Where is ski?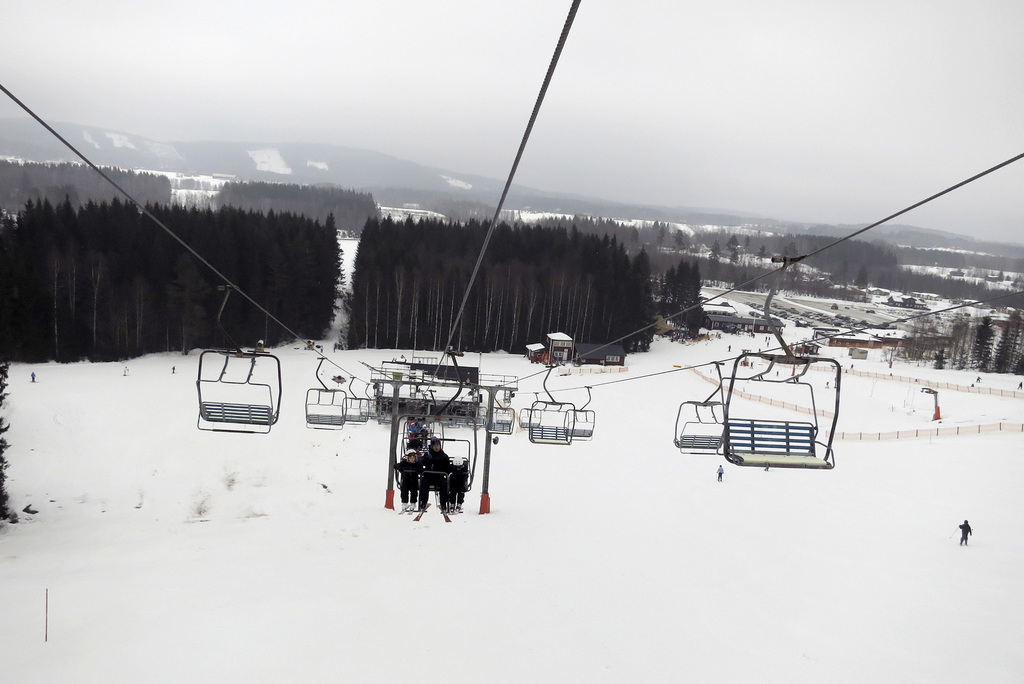
437/503/451/521.
